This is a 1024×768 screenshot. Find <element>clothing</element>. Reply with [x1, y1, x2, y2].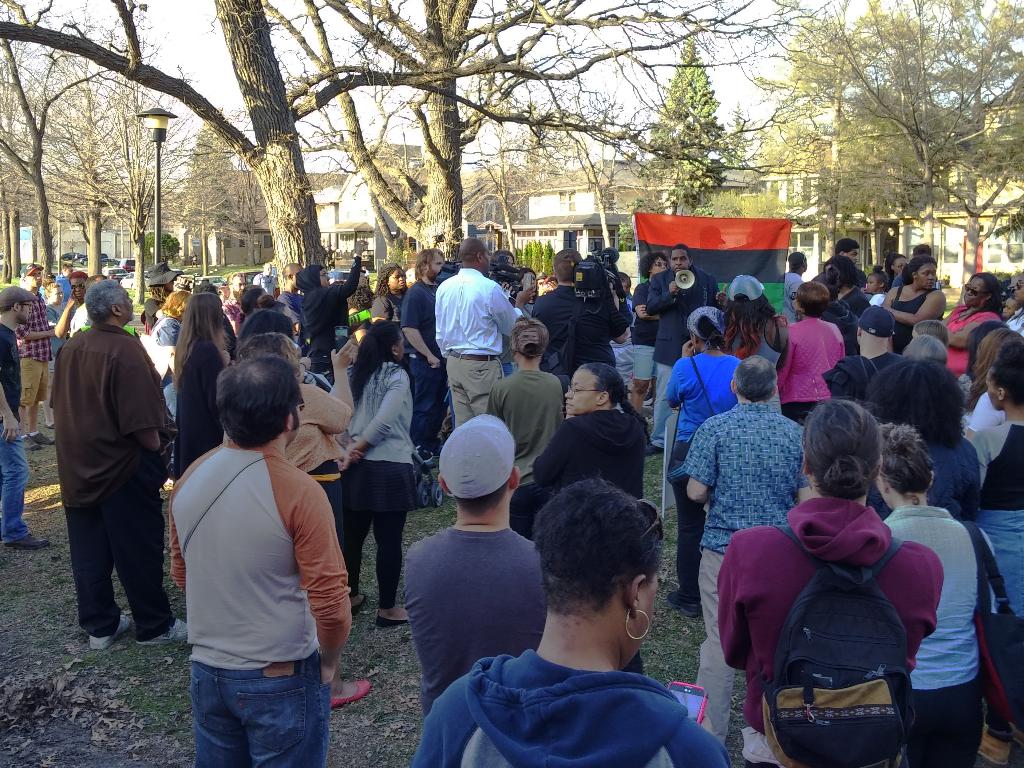
[410, 528, 543, 707].
